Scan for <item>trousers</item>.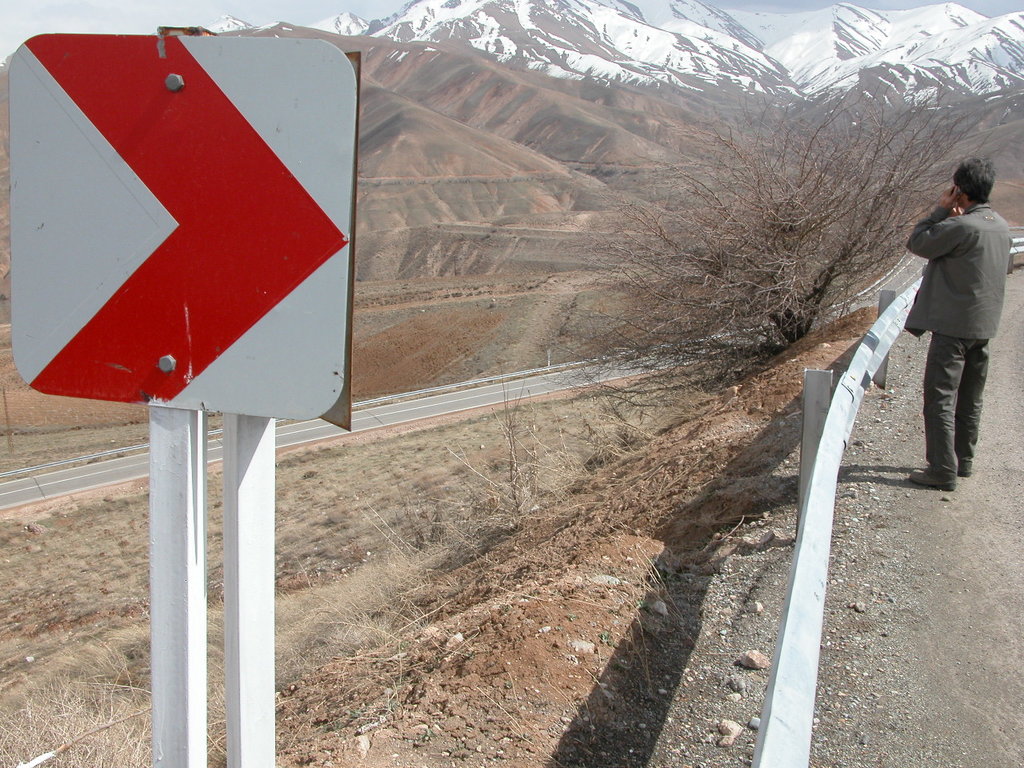
Scan result: box(923, 298, 999, 464).
